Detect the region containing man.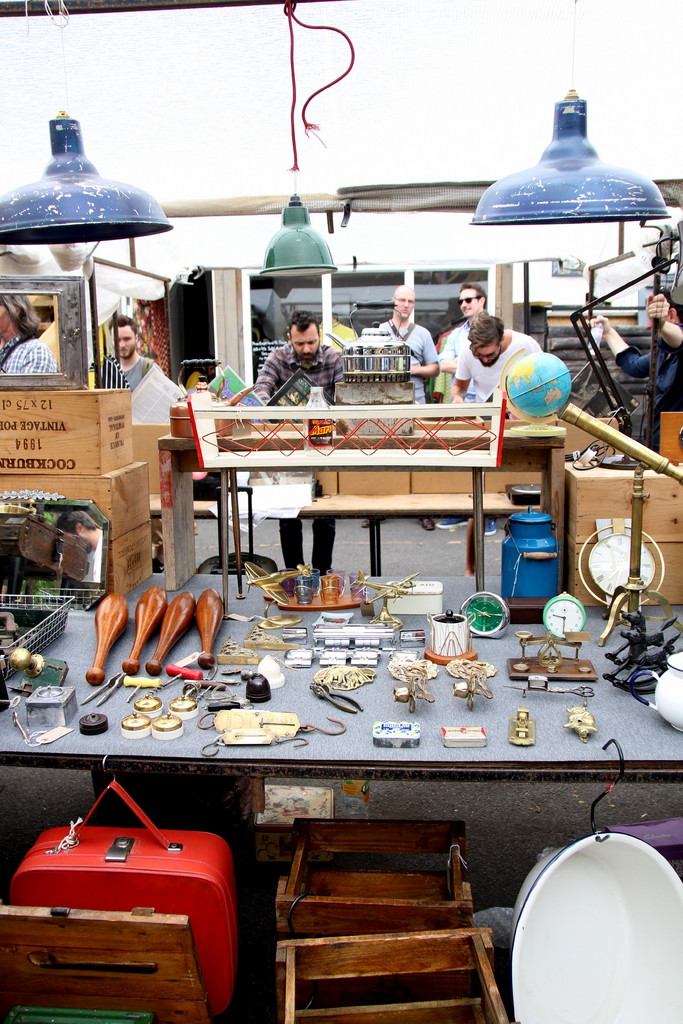
(x1=358, y1=285, x2=445, y2=533).
